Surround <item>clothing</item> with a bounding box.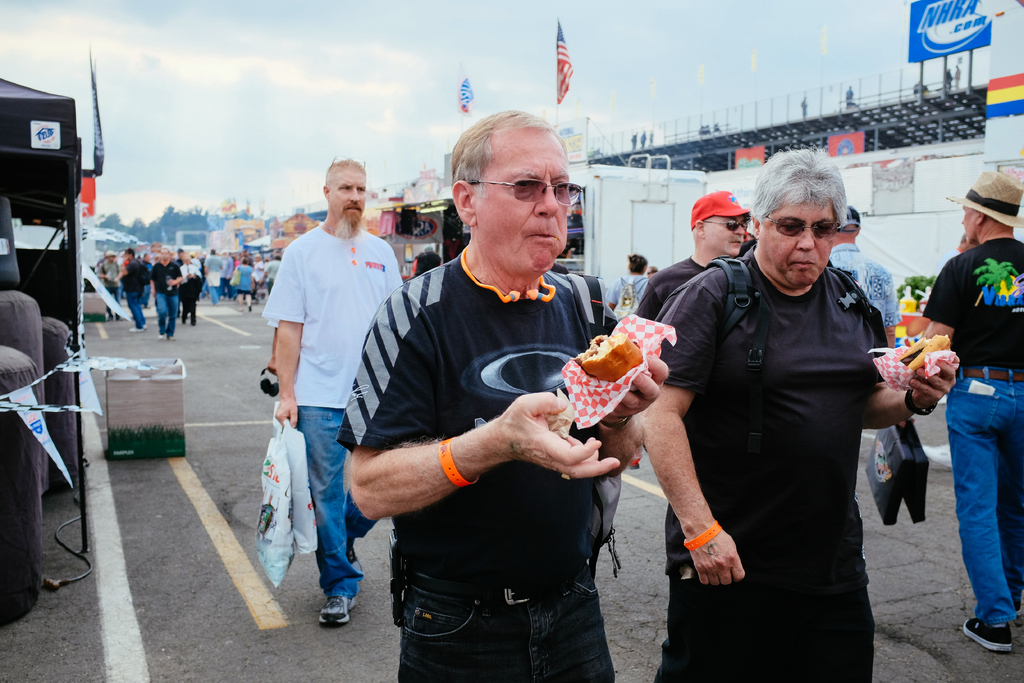
[335,243,618,682].
